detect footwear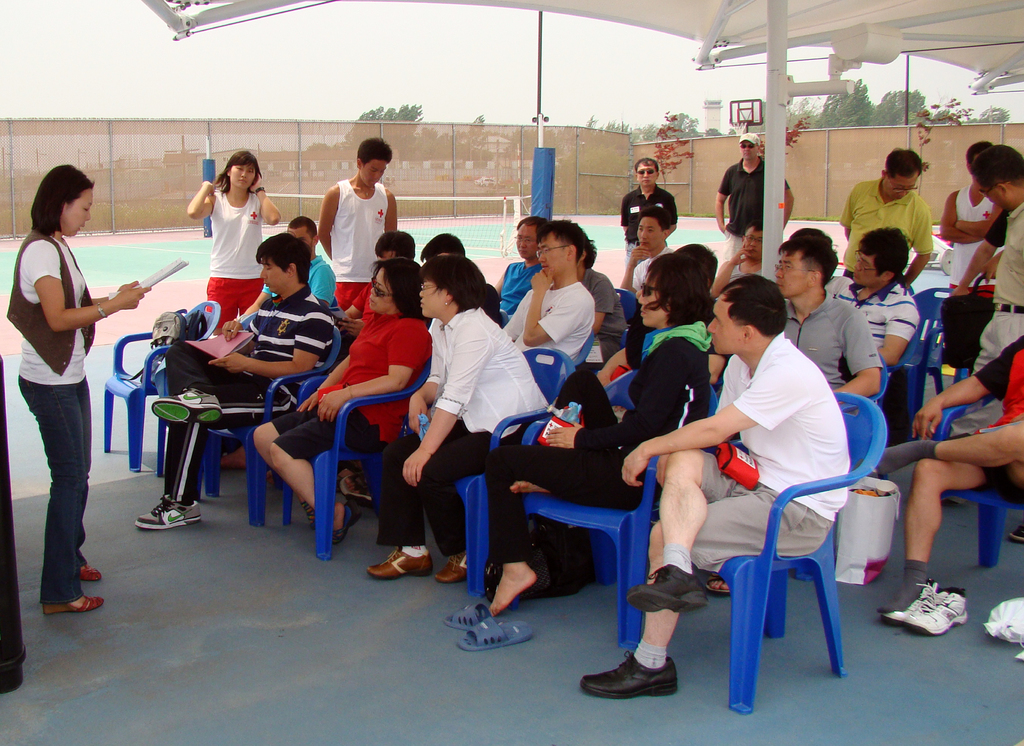
l=150, t=388, r=217, b=419
